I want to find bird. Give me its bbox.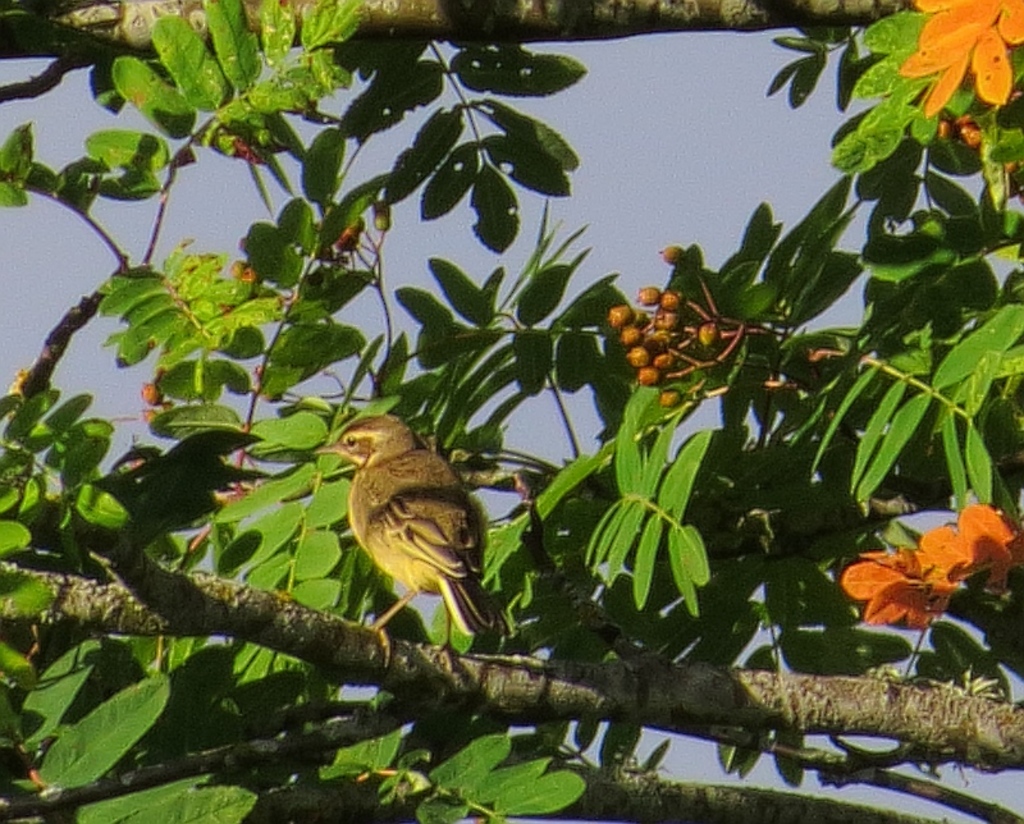
[x1=320, y1=415, x2=511, y2=665].
